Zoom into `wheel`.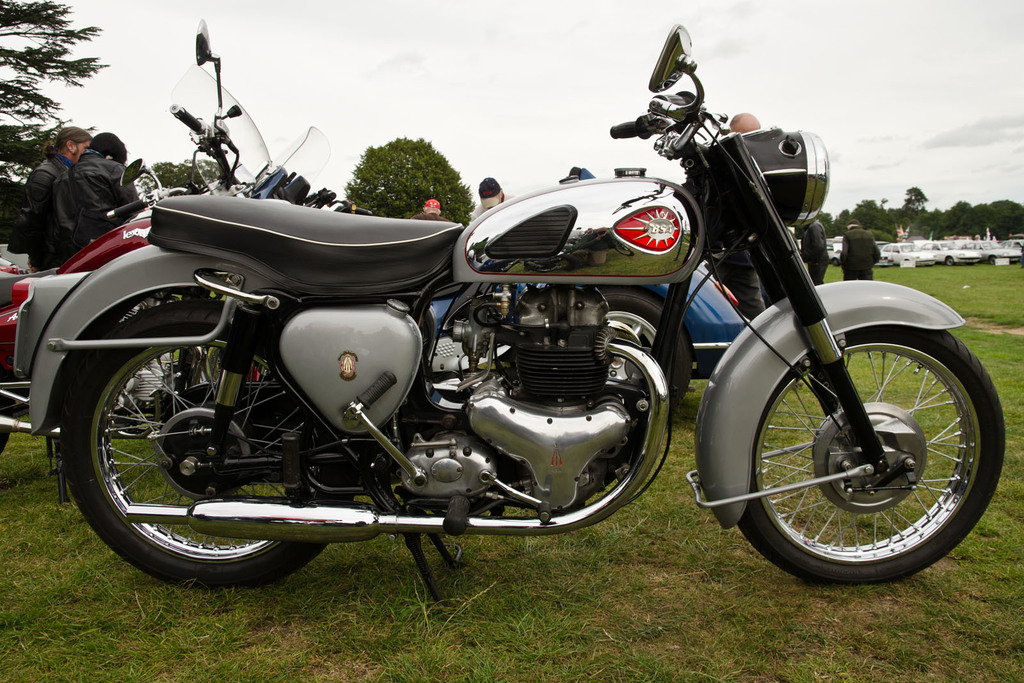
Zoom target: (left=596, top=284, right=691, bottom=406).
